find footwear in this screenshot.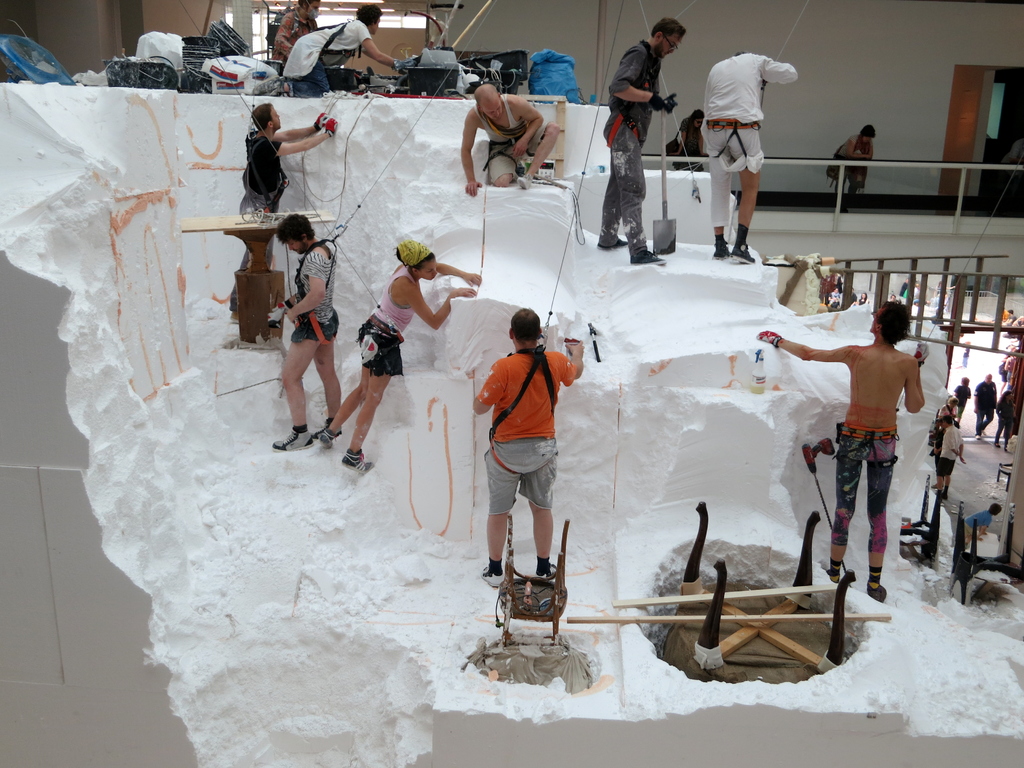
The bounding box for footwear is 710, 245, 730, 260.
